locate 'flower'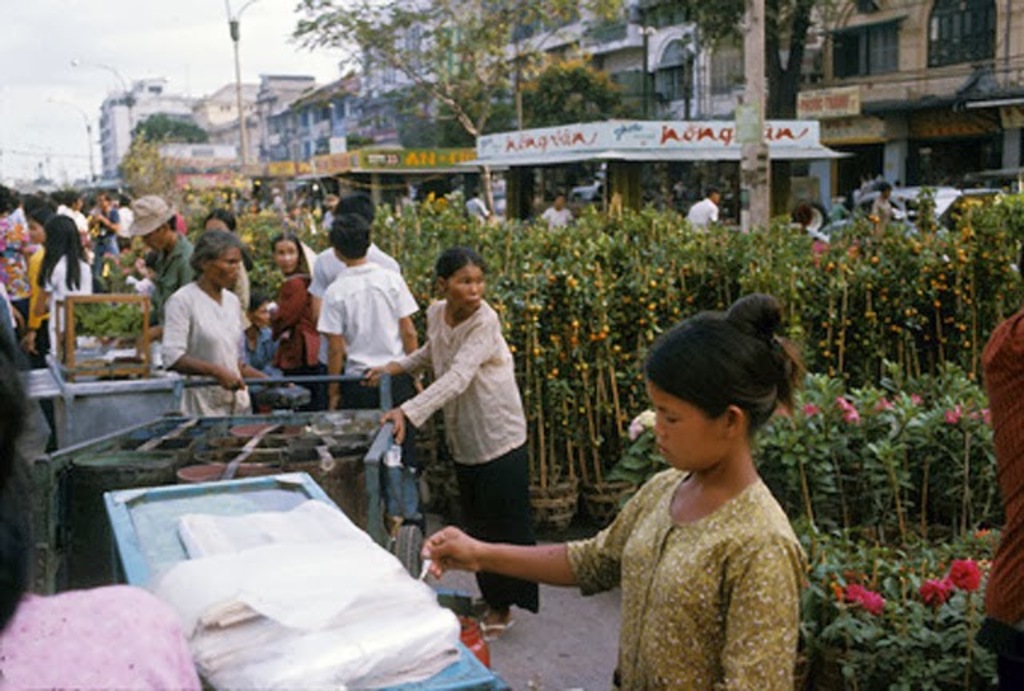
<box>869,395,894,413</box>
